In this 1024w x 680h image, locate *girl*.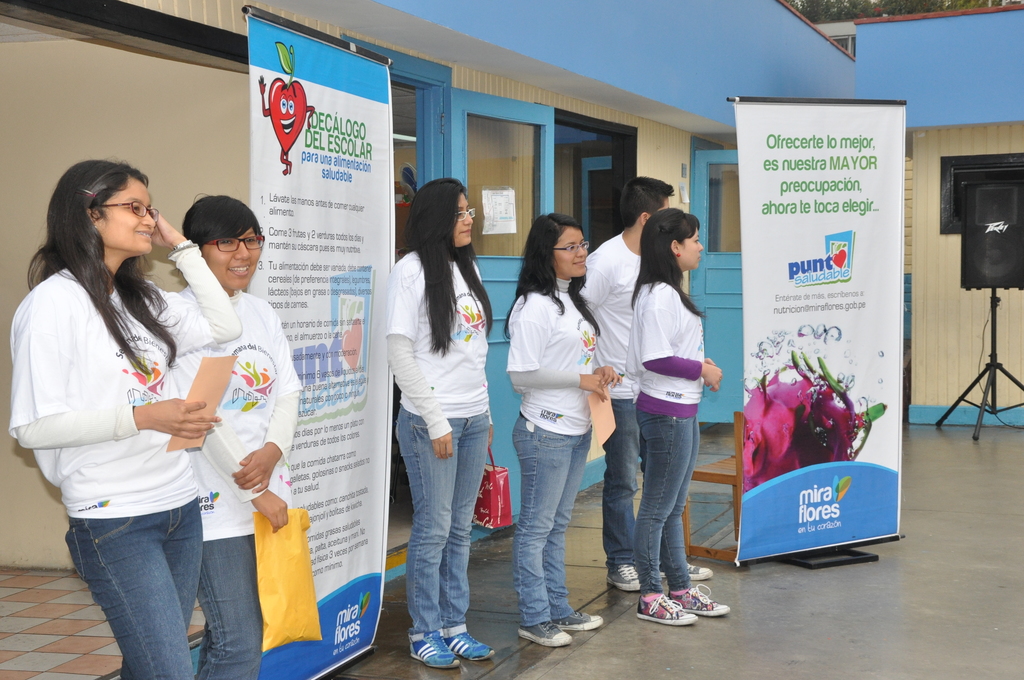
Bounding box: 504/213/621/650.
